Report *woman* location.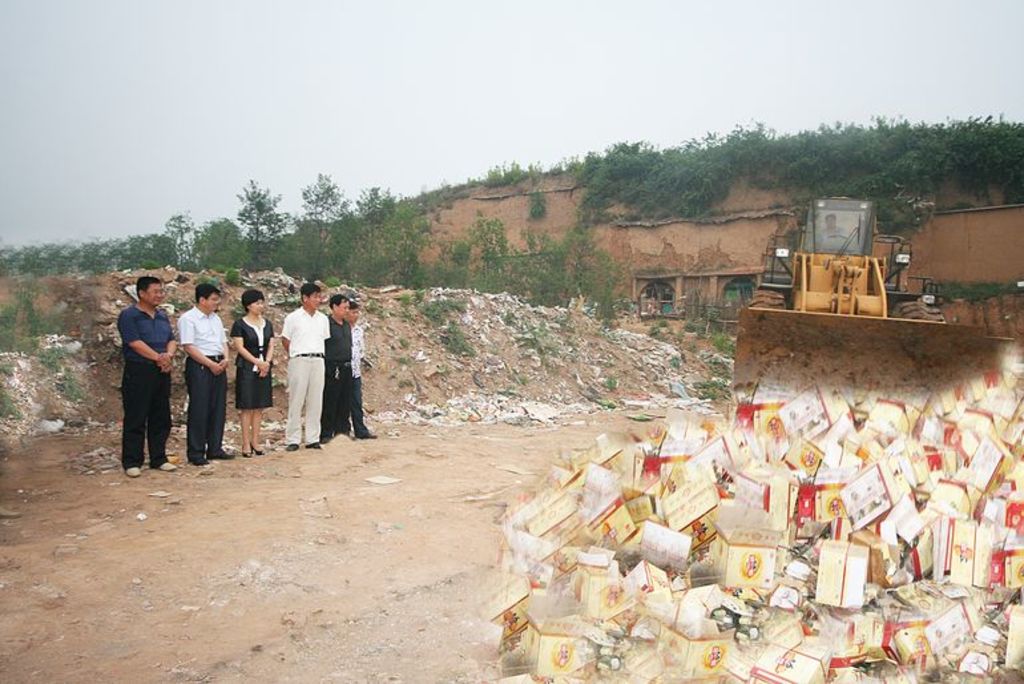
Report: crop(231, 287, 274, 463).
